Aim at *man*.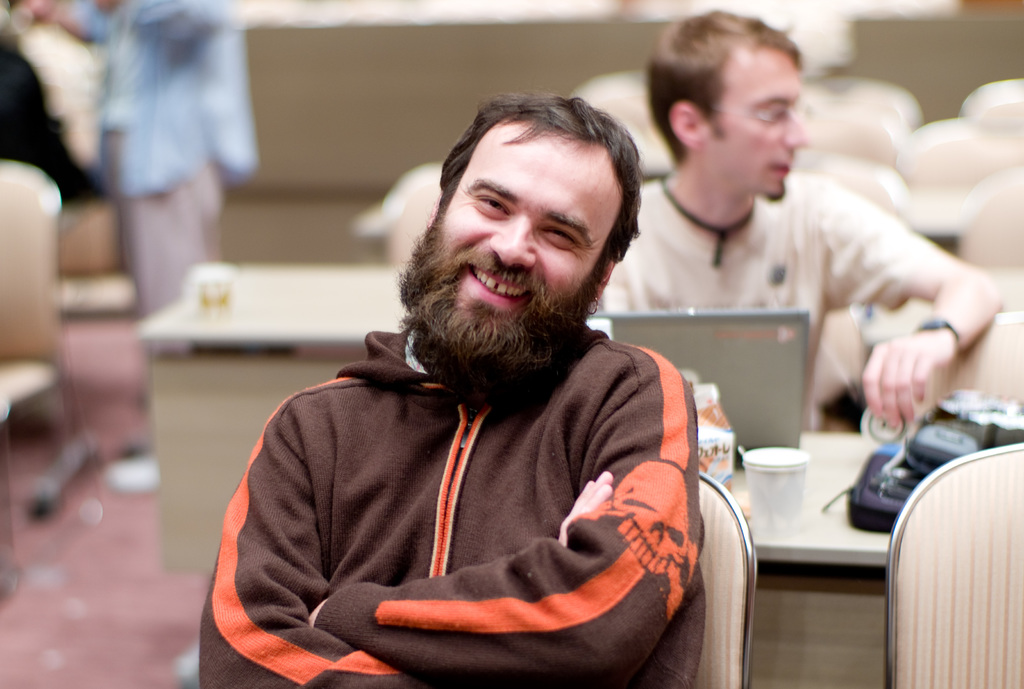
Aimed at 210/89/696/688.
